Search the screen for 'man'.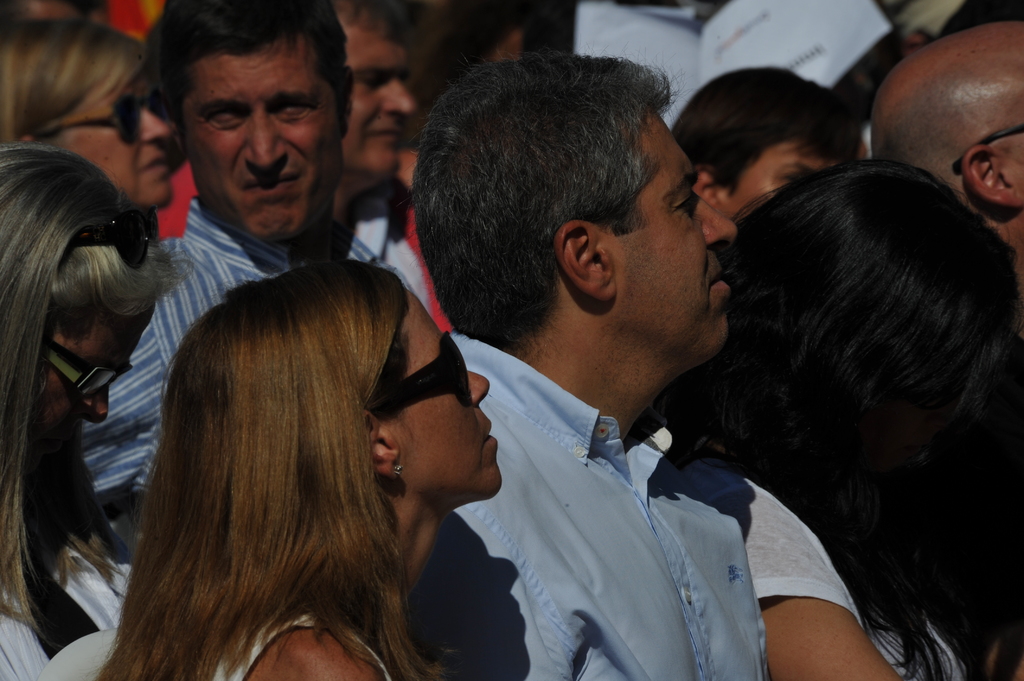
Found at (326, 0, 419, 307).
